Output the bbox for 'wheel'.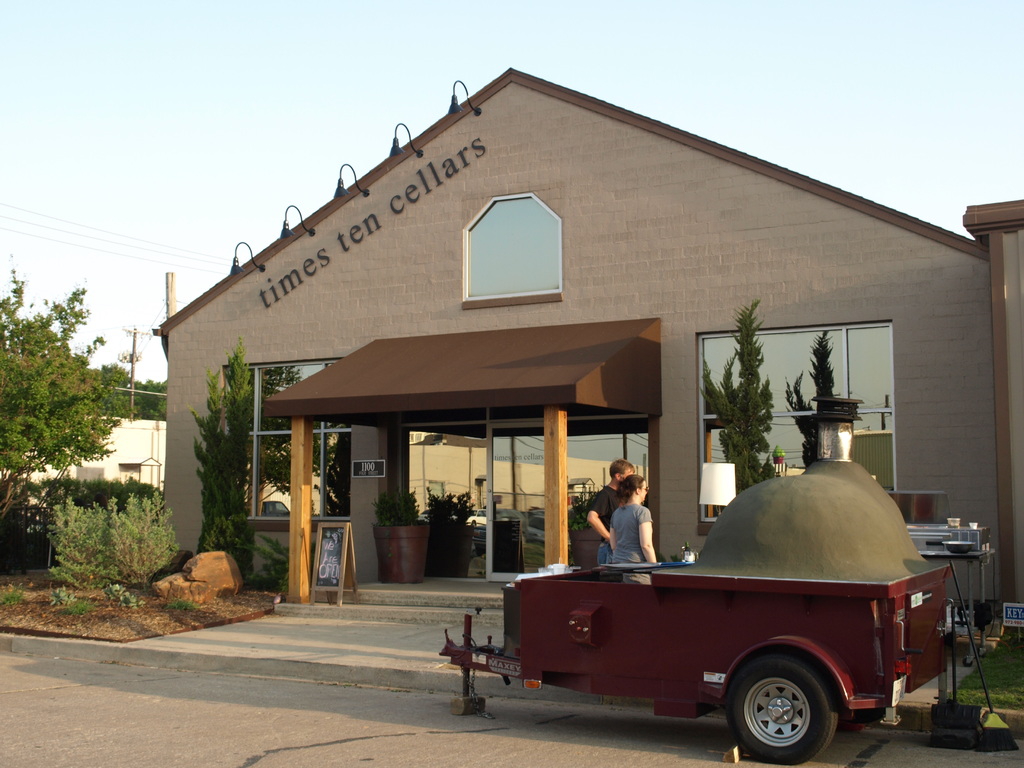
854 707 887 724.
